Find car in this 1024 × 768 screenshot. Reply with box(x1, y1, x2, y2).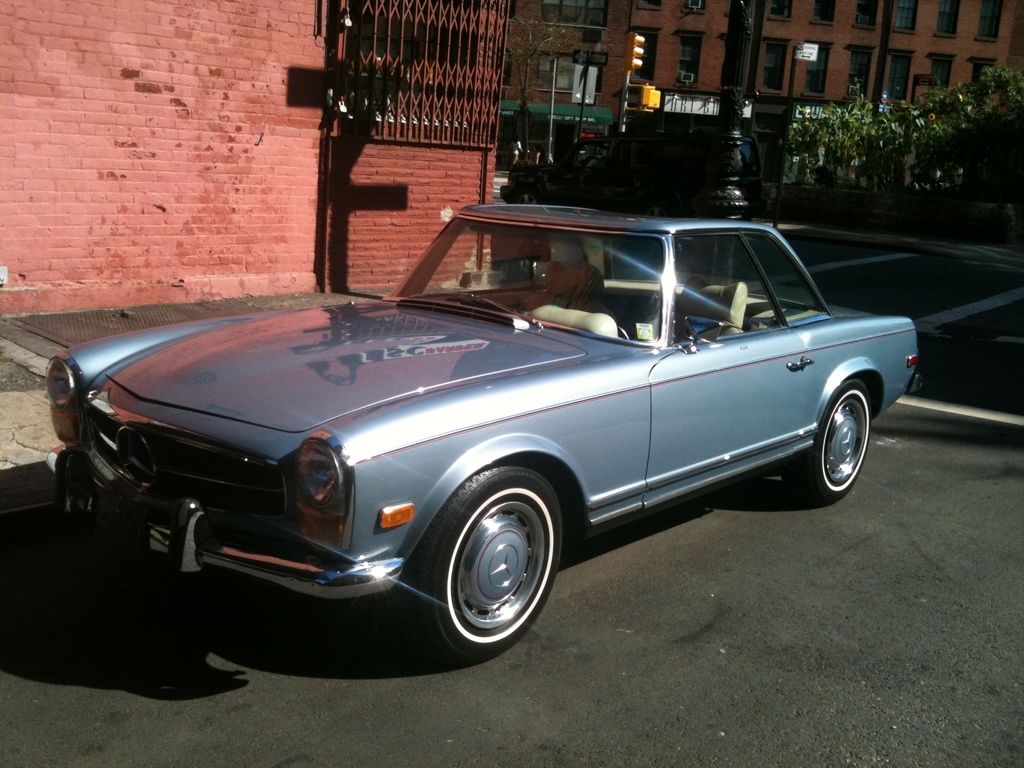
box(45, 198, 925, 657).
